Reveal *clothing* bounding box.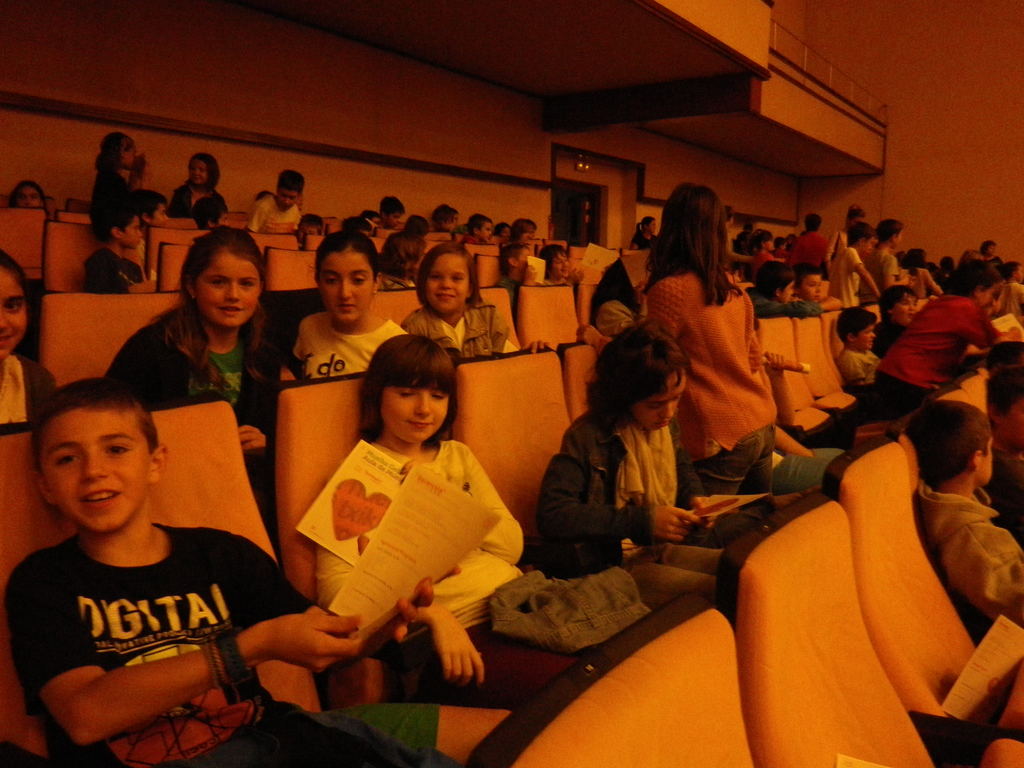
Revealed: bbox=[380, 274, 418, 291].
